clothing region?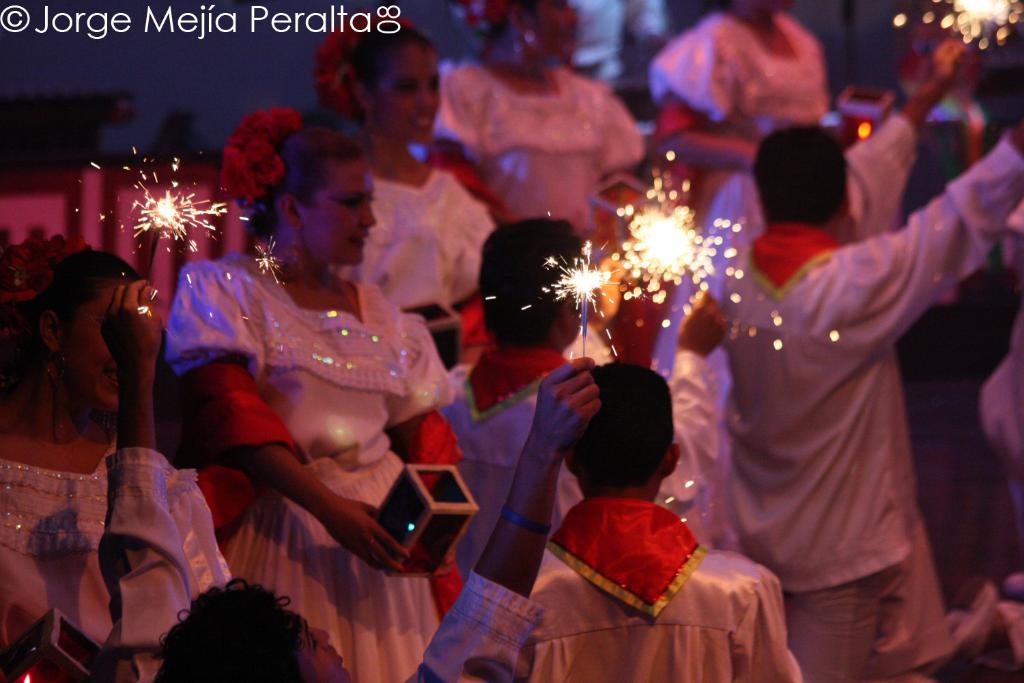
154/256/458/682
